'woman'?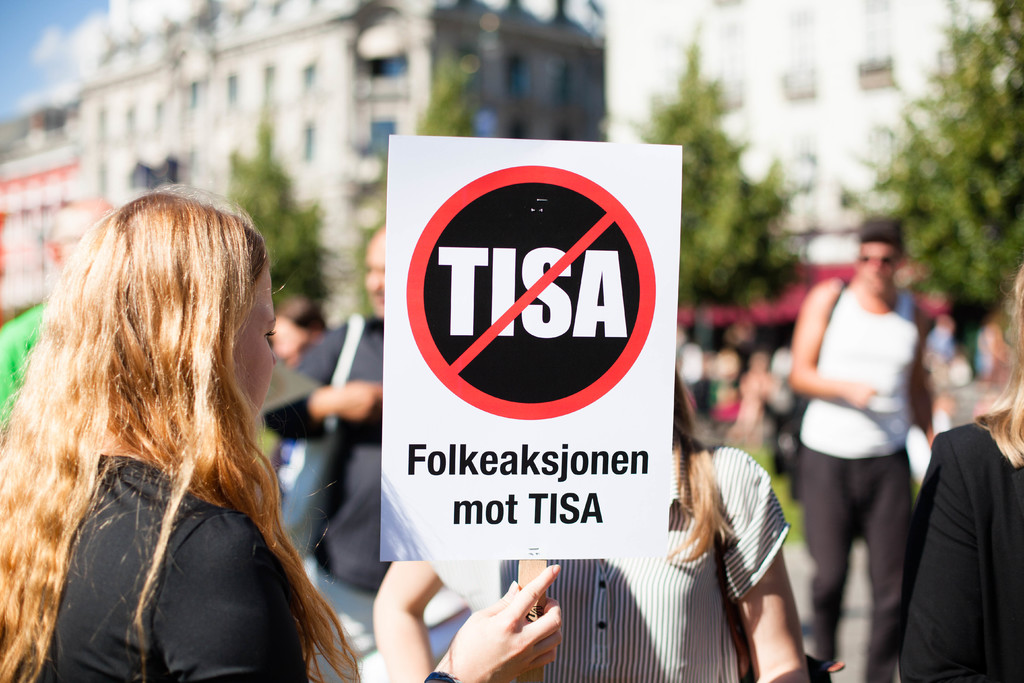
locate(0, 181, 564, 682)
